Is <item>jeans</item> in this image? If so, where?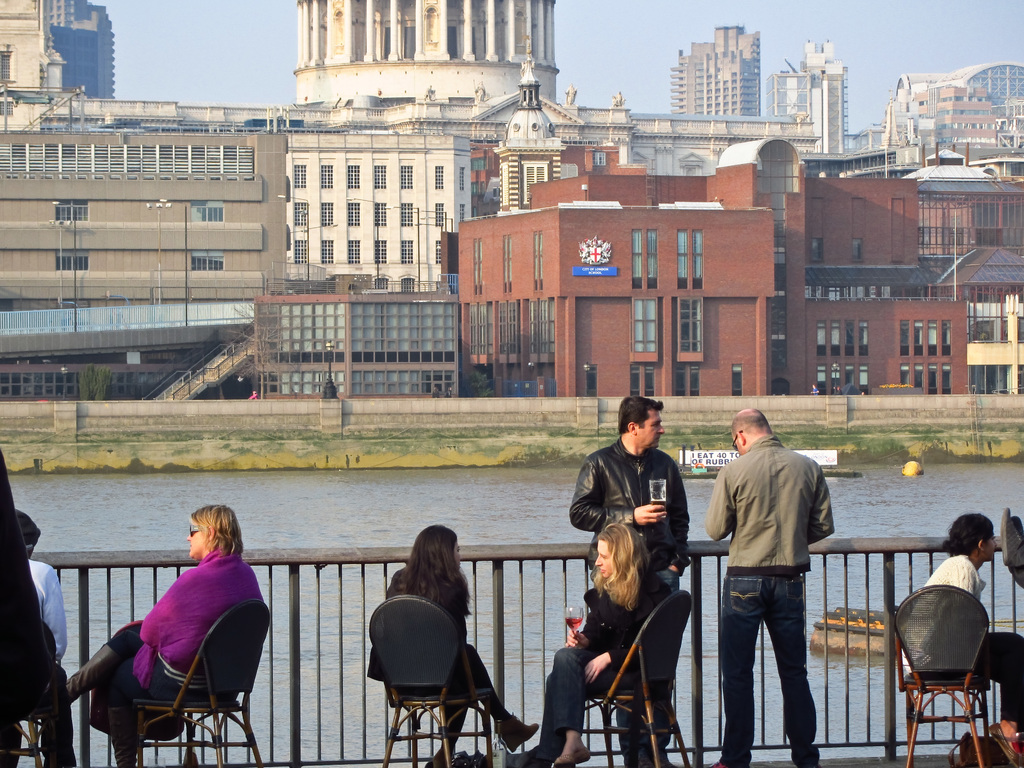
Yes, at {"left": 719, "top": 579, "right": 828, "bottom": 764}.
